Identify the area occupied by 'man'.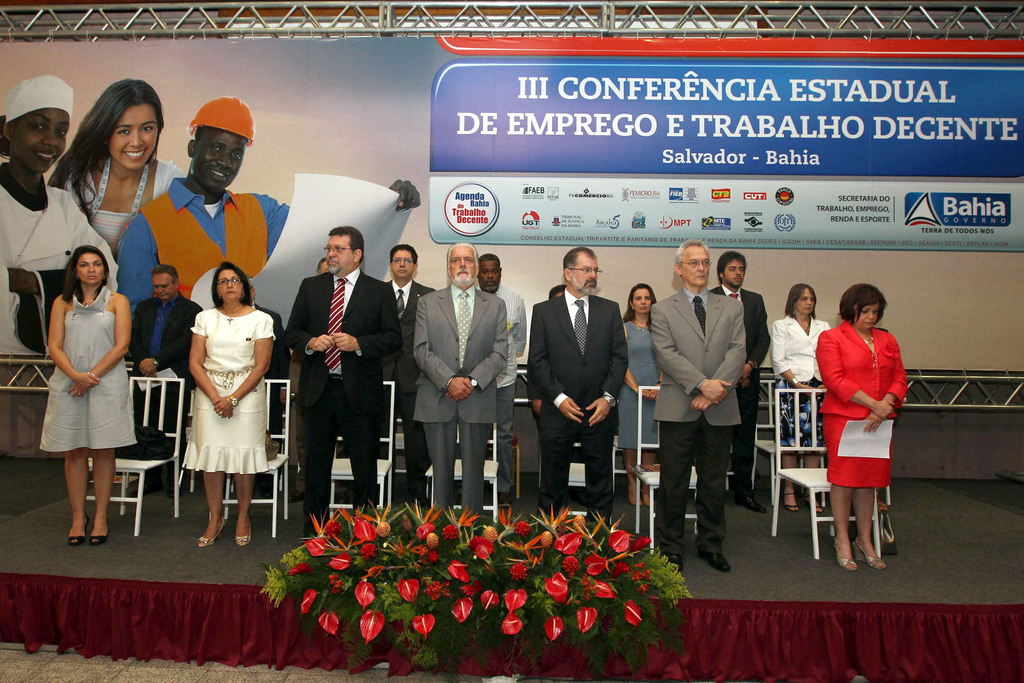
Area: rect(129, 264, 204, 481).
